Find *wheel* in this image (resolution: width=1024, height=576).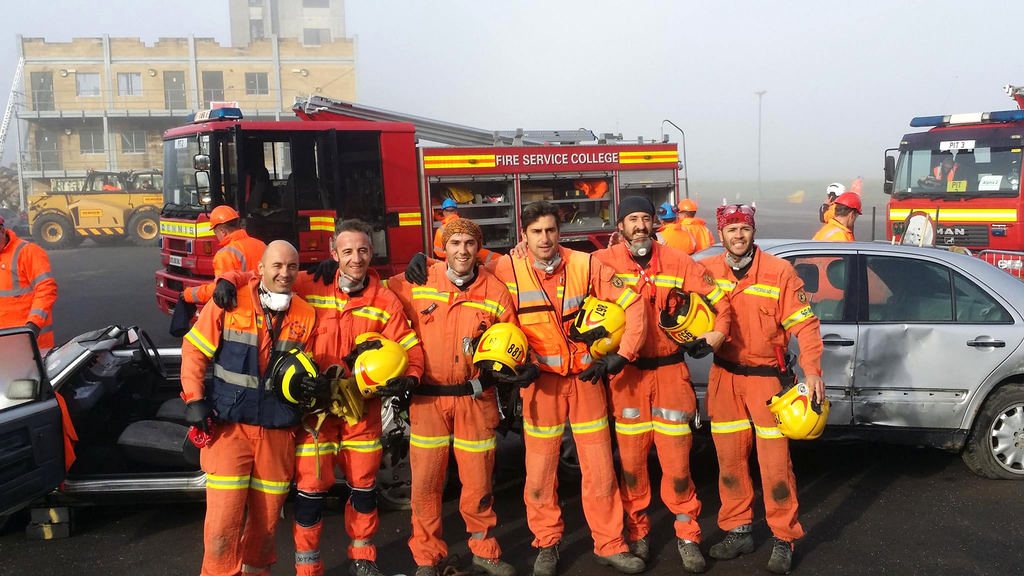
<region>68, 235, 87, 246</region>.
